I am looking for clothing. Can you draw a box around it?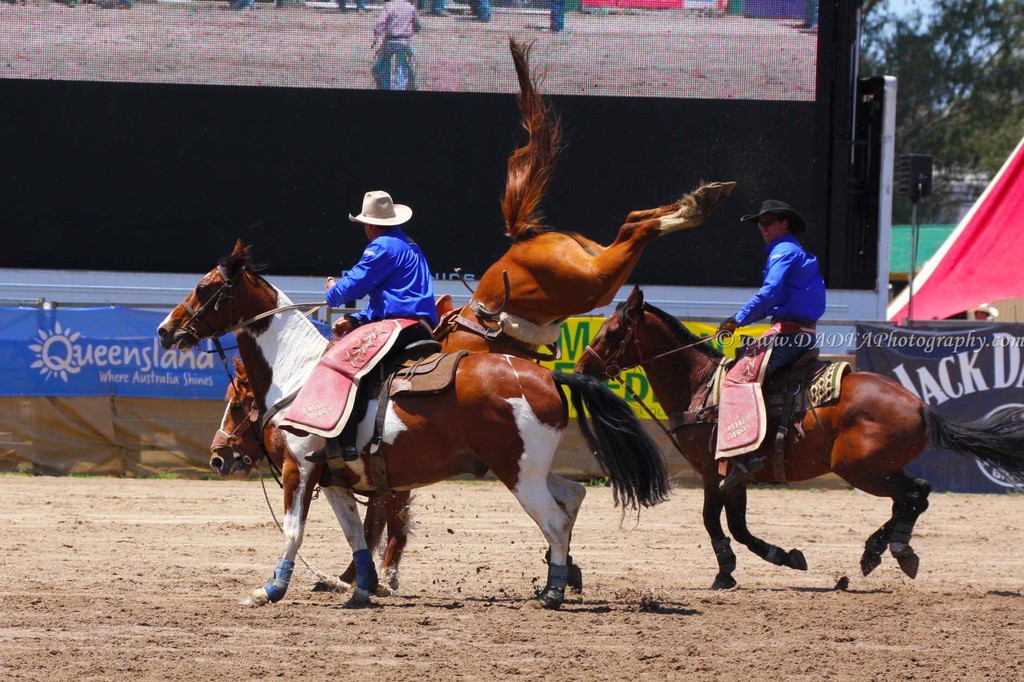
Sure, the bounding box is x1=327 y1=218 x2=449 y2=340.
